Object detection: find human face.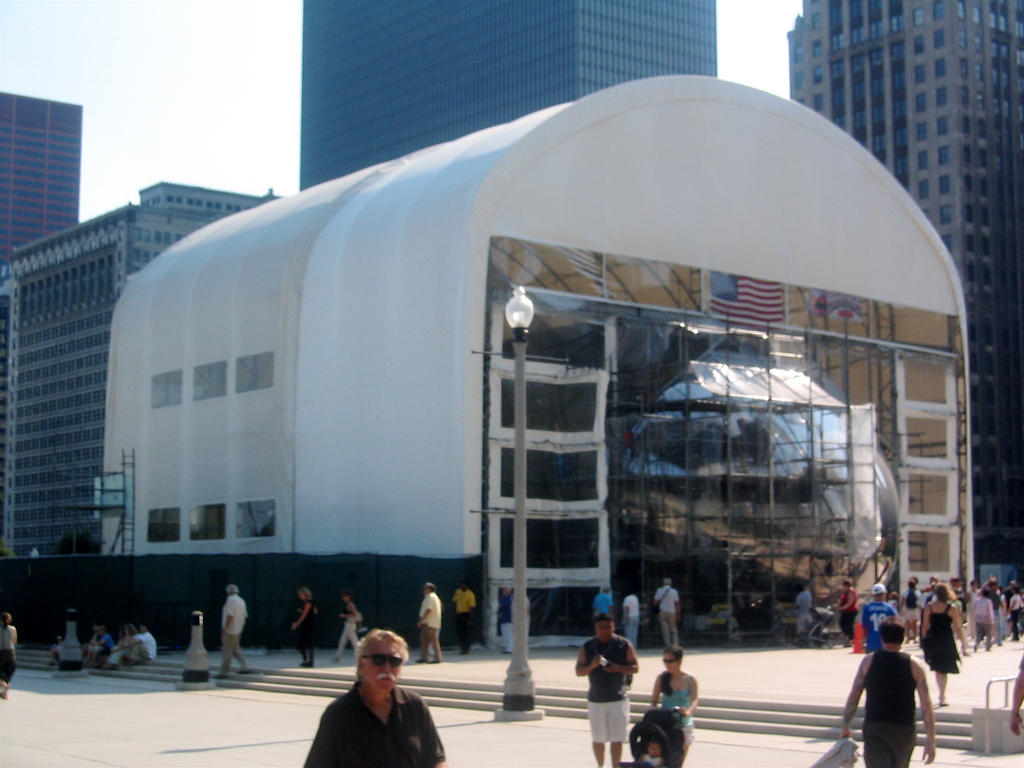
select_region(364, 637, 401, 692).
